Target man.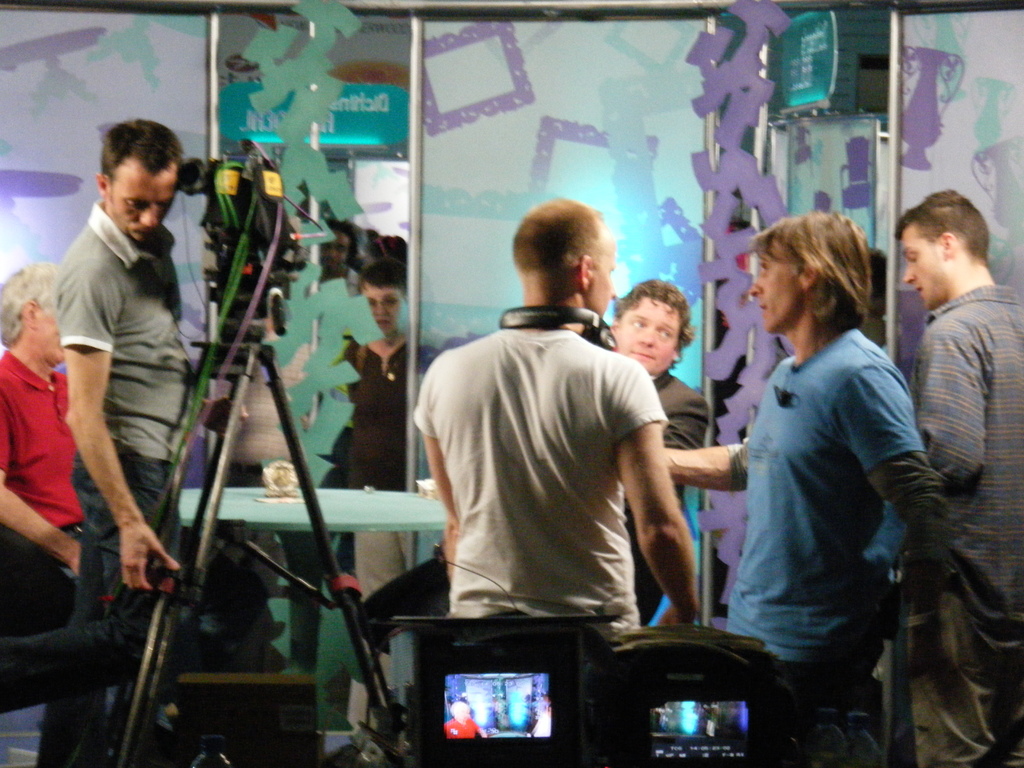
Target region: x1=893 y1=188 x2=1023 y2=767.
